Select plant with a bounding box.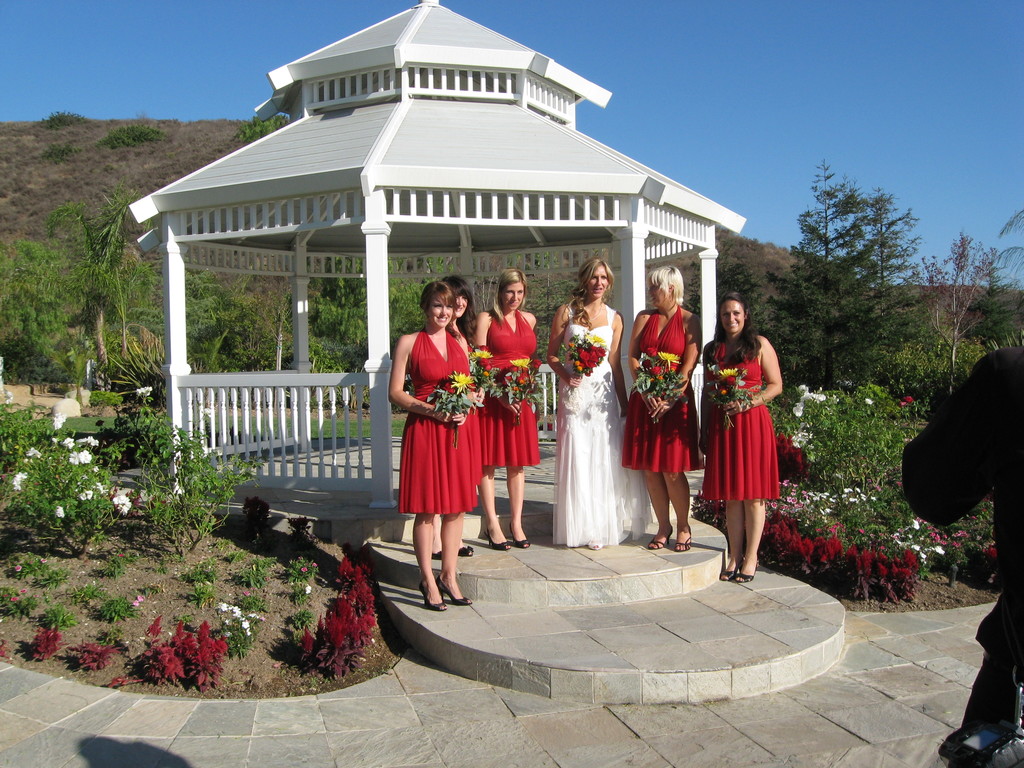
(5,434,132,558).
